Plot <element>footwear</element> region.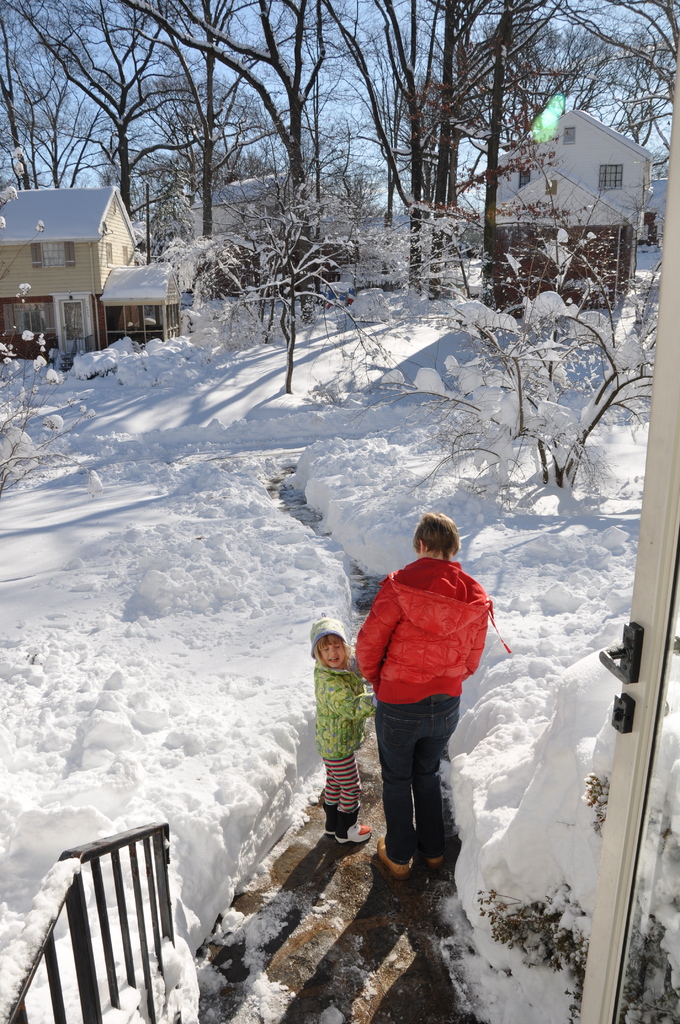
Plotted at locate(420, 856, 444, 872).
